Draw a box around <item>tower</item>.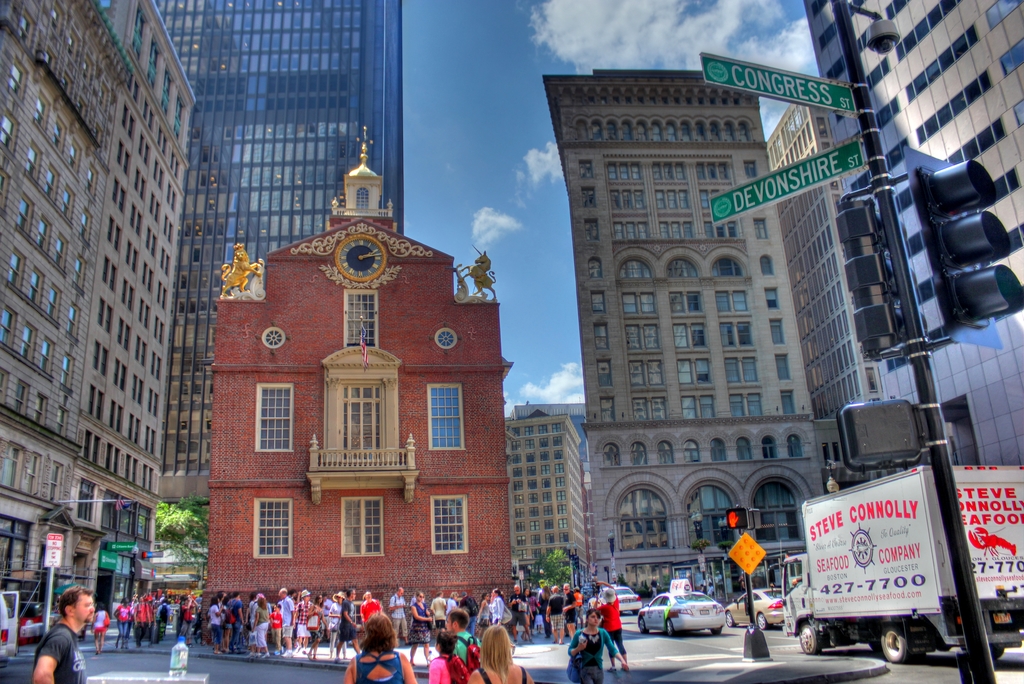
crop(540, 21, 848, 567).
